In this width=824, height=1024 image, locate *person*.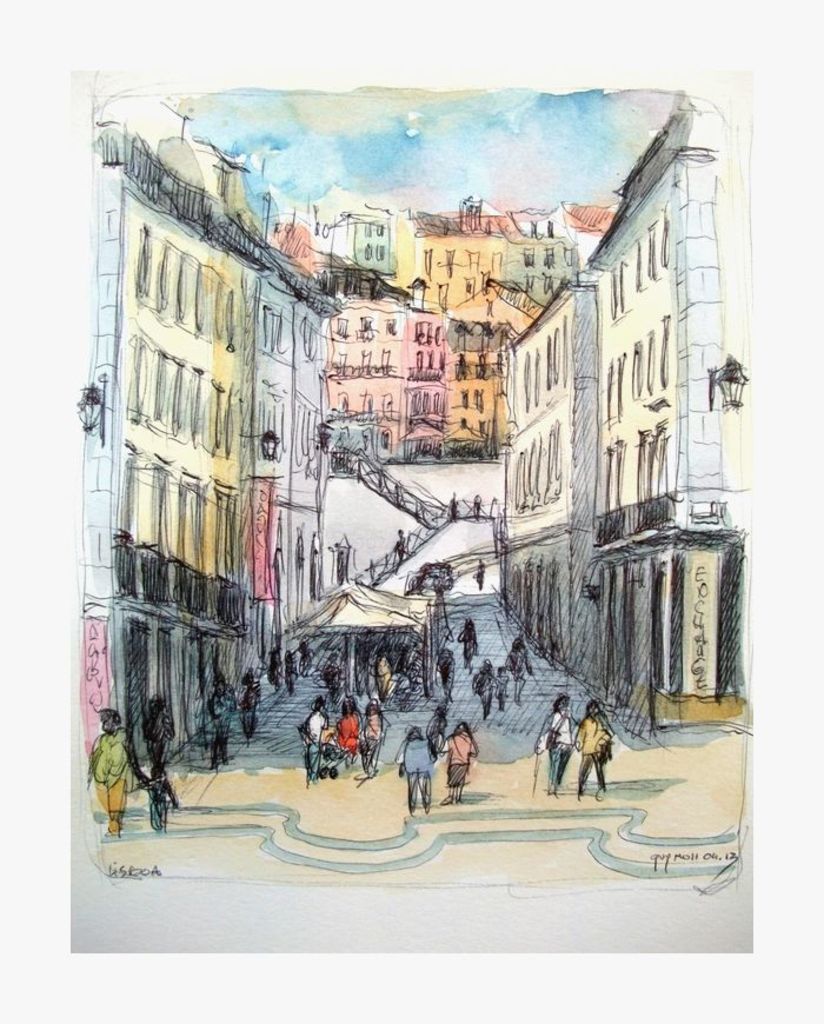
Bounding box: [x1=536, y1=689, x2=577, y2=791].
